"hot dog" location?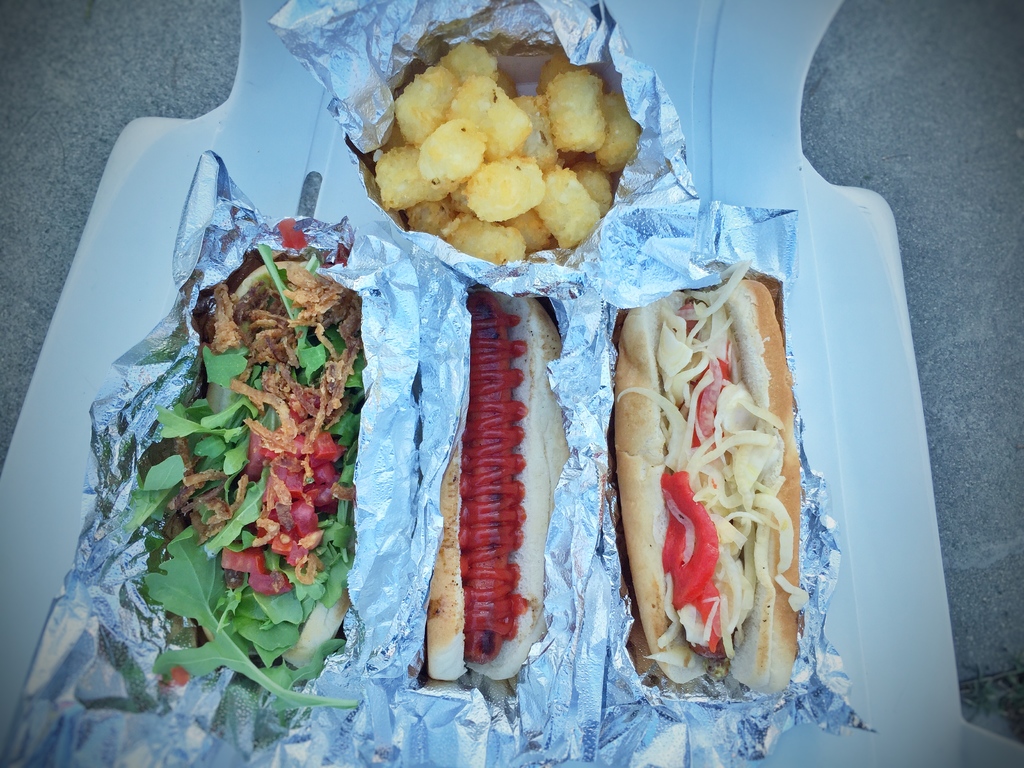
box(601, 248, 817, 704)
